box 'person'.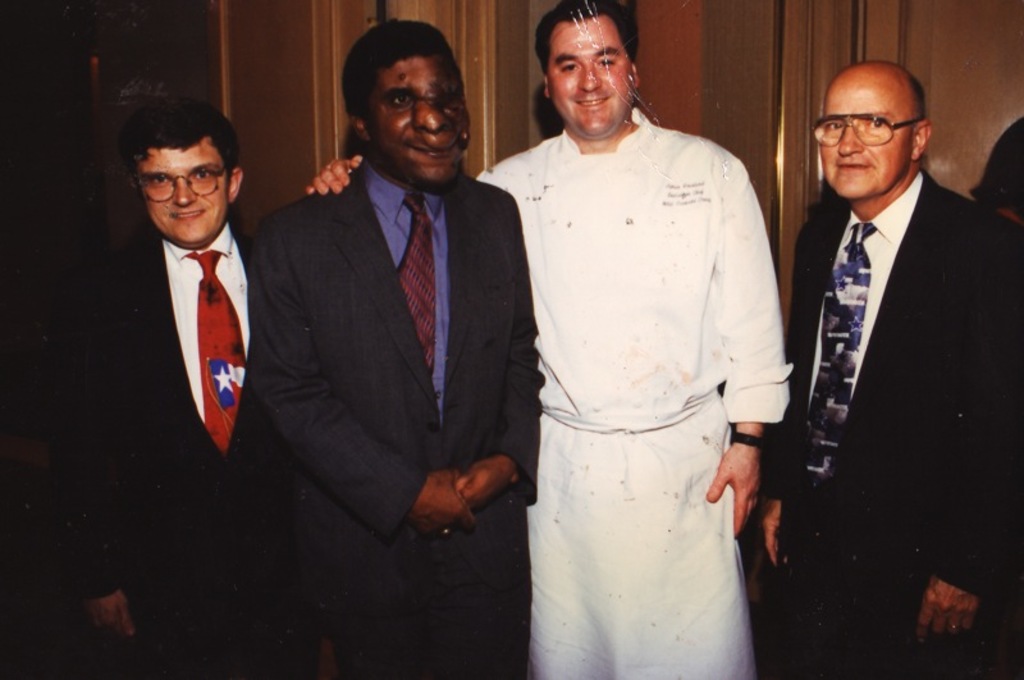
rect(785, 19, 1006, 667).
